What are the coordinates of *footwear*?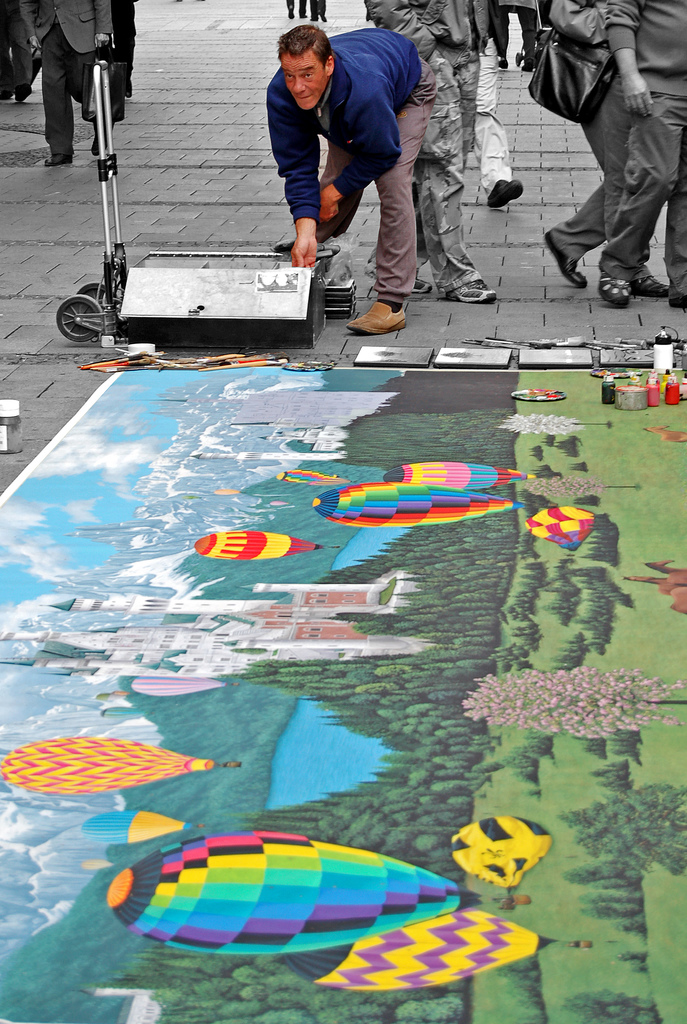
[left=547, top=233, right=588, bottom=292].
